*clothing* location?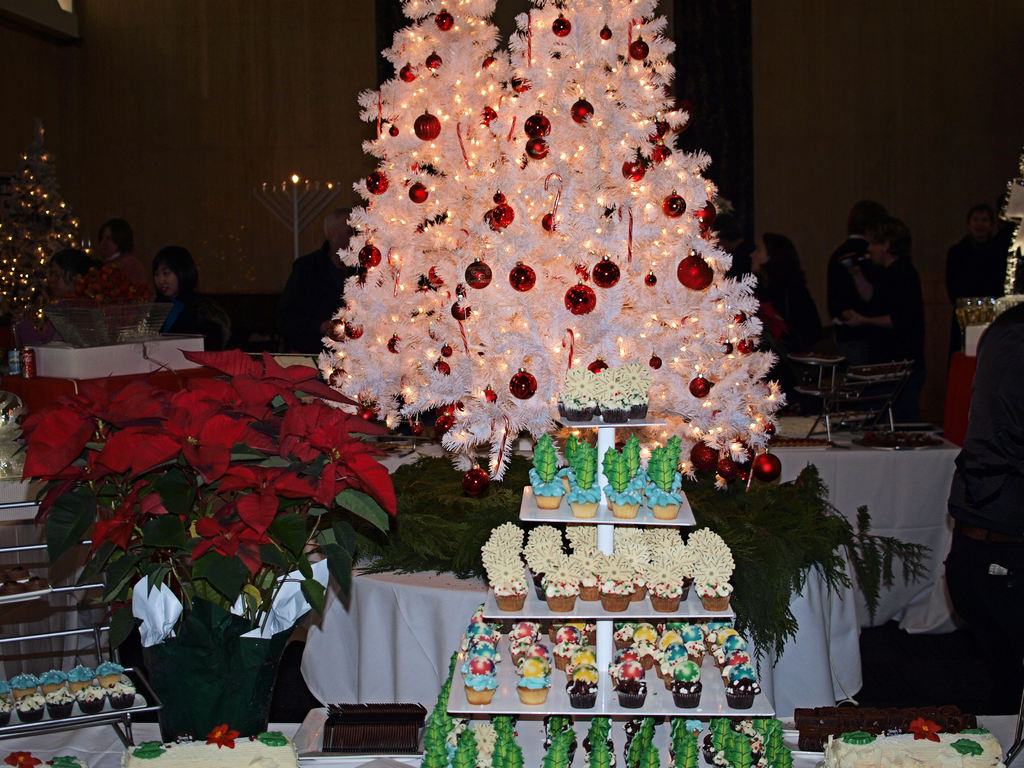
box=[83, 245, 147, 306]
